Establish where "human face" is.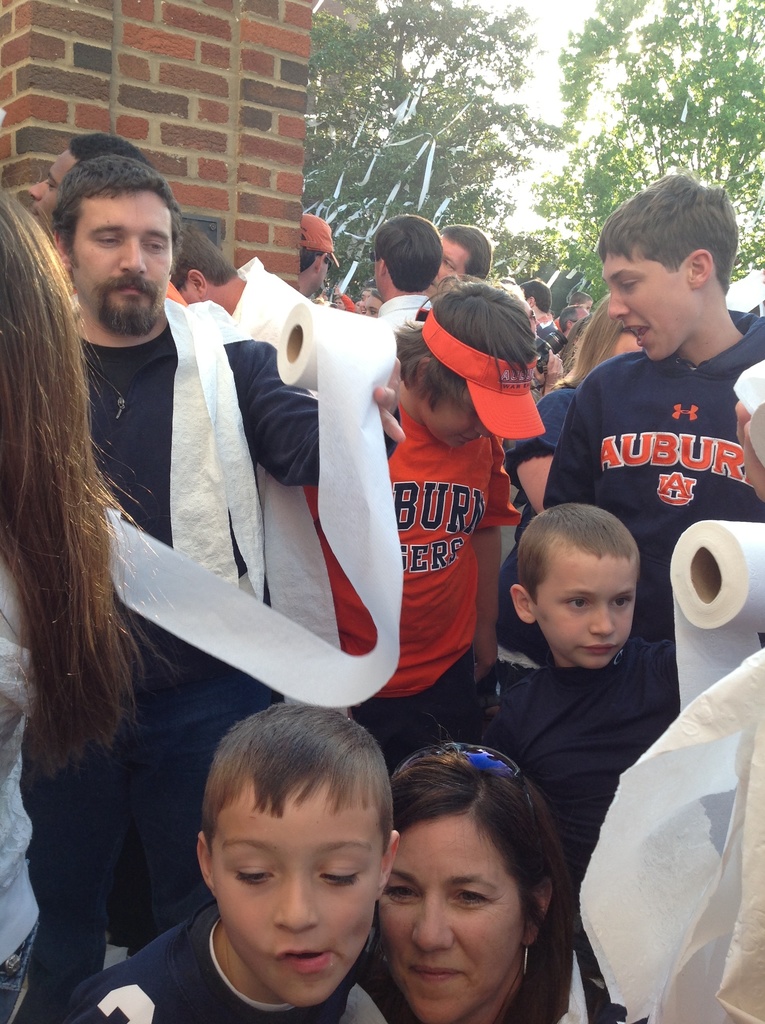
Established at <region>208, 774, 383, 1012</region>.
